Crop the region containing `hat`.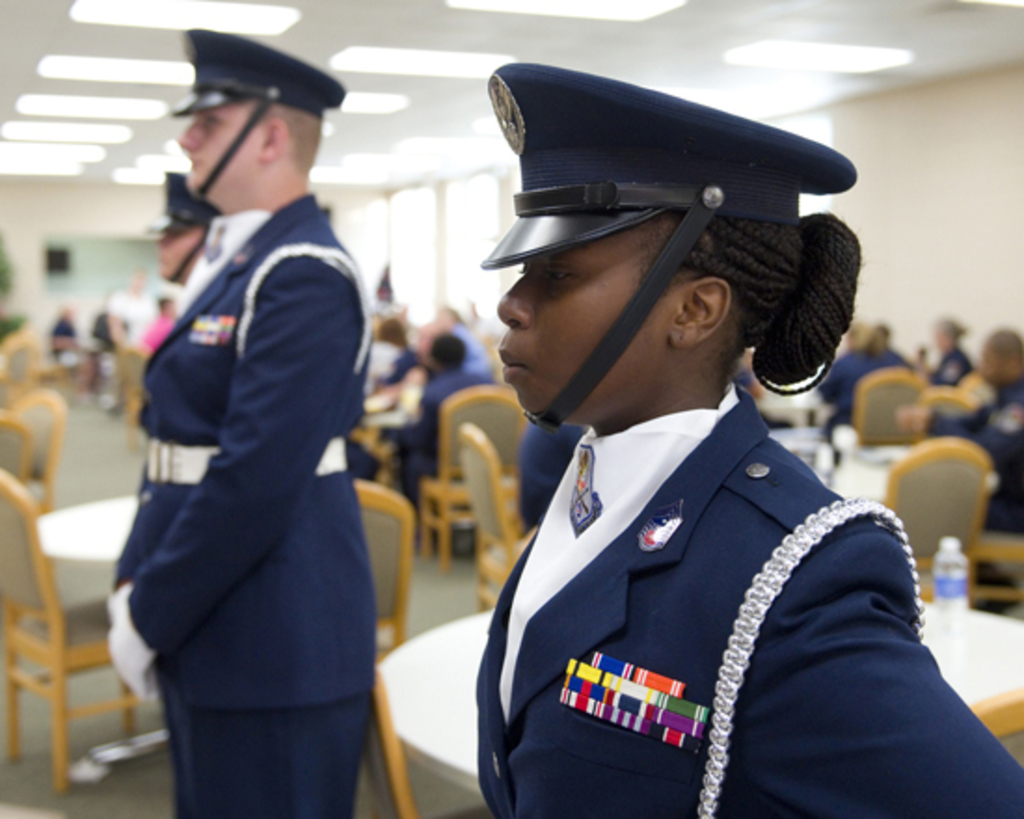
Crop region: 166, 26, 344, 205.
